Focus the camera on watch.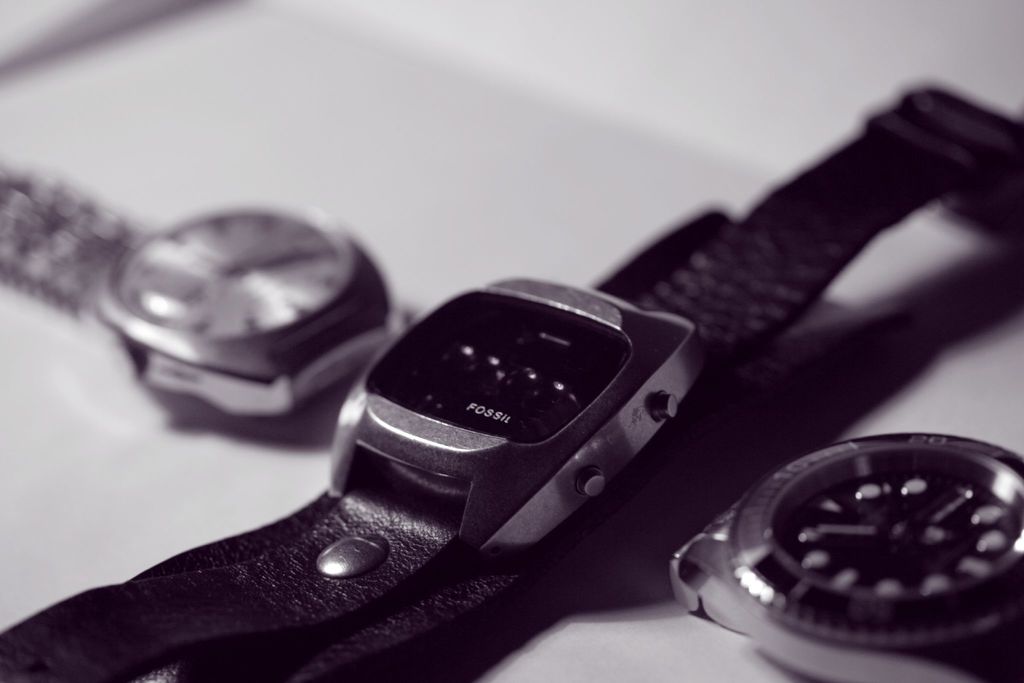
Focus region: [0,147,414,431].
